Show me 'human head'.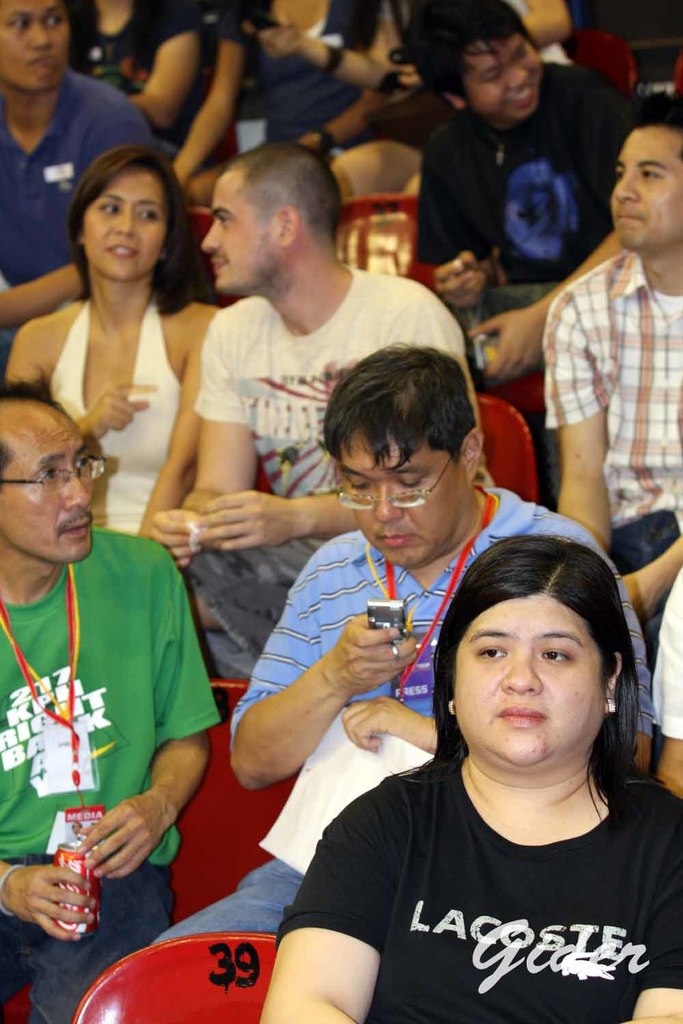
'human head' is here: rect(406, 0, 546, 126).
